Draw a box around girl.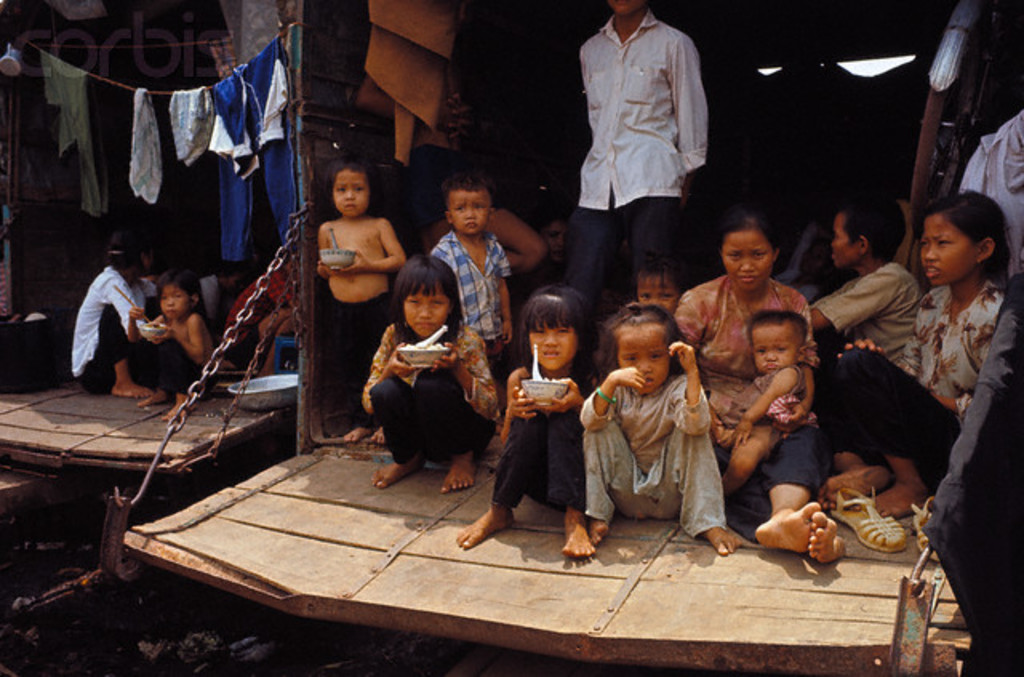
left=459, top=286, right=598, bottom=559.
